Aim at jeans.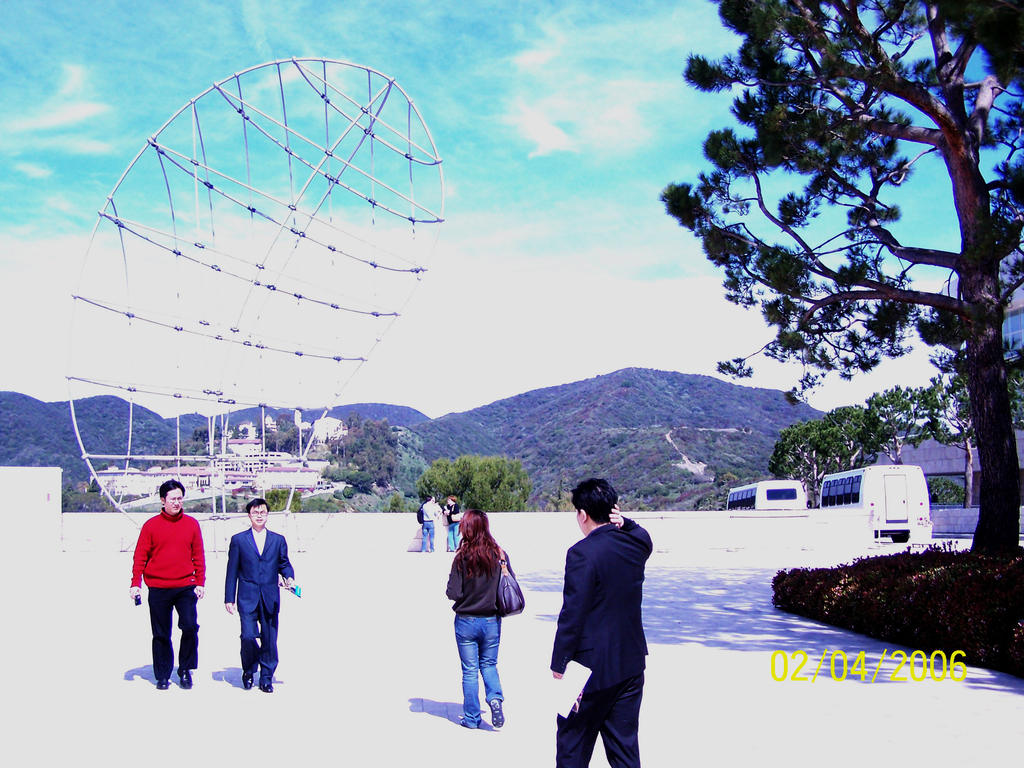
Aimed at locate(454, 611, 505, 721).
